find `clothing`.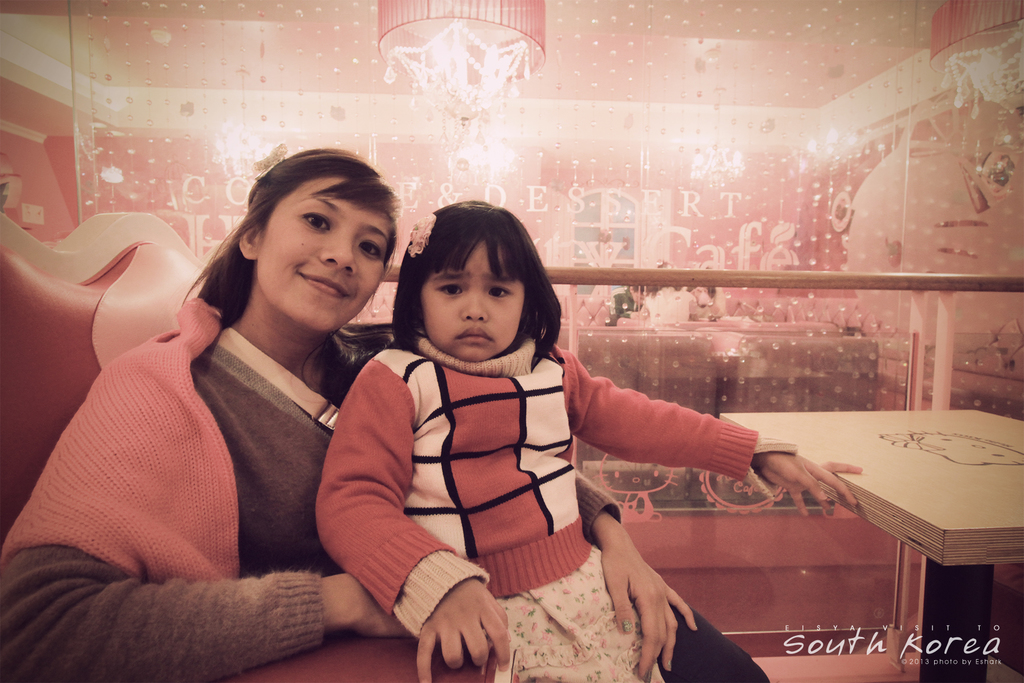
[16,256,408,646].
